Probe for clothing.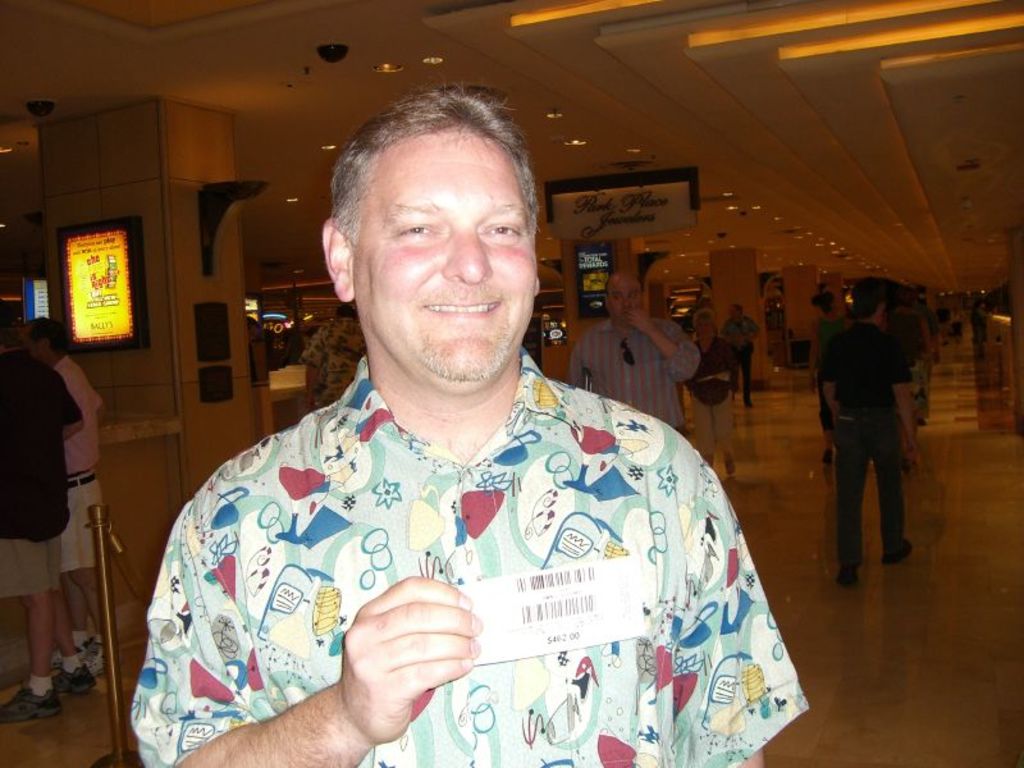
Probe result: (896, 308, 929, 416).
